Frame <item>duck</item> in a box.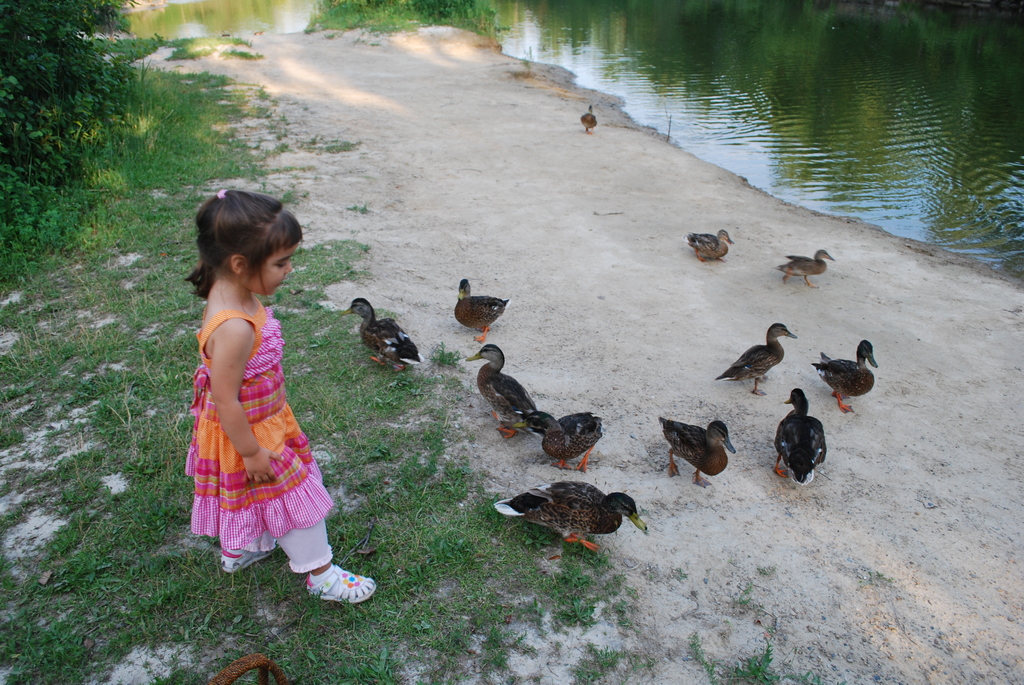
{"left": 811, "top": 338, "right": 881, "bottom": 413}.
